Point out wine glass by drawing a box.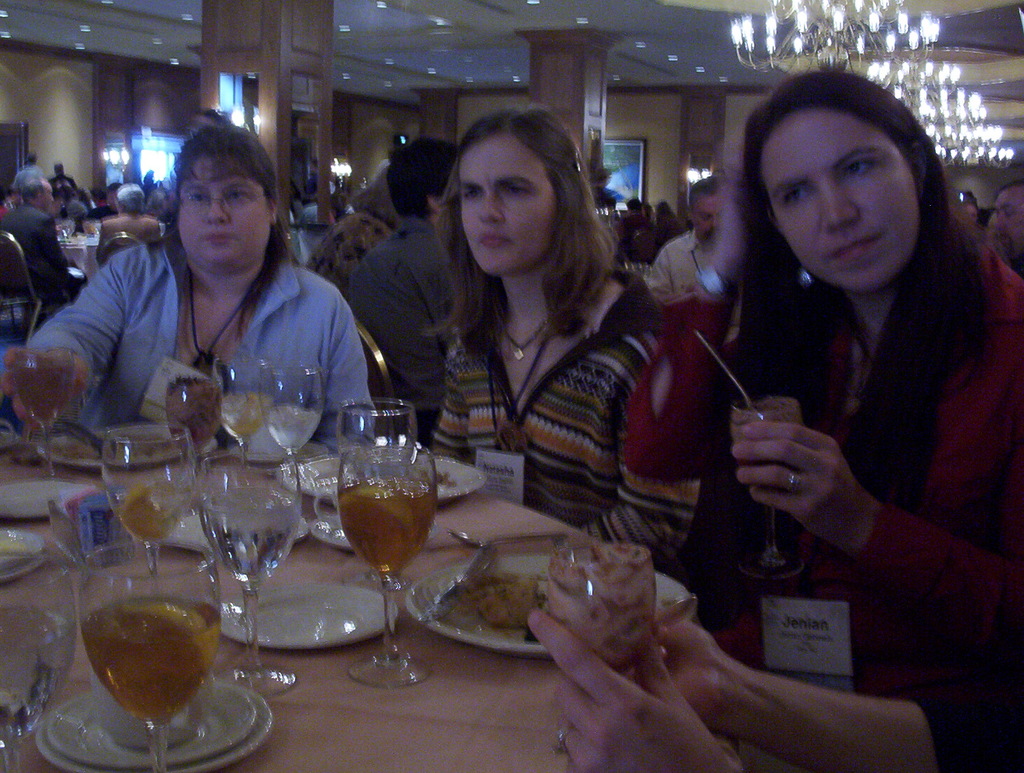
(99,425,194,576).
